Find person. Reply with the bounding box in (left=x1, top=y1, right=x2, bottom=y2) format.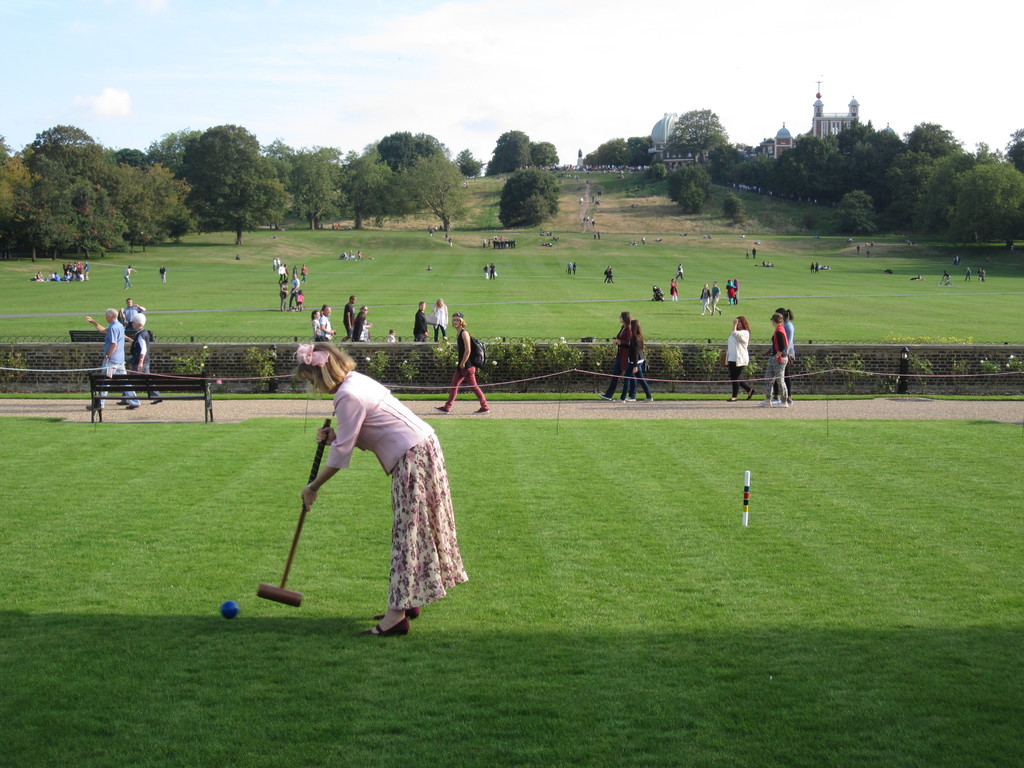
(left=604, top=265, right=610, bottom=284).
